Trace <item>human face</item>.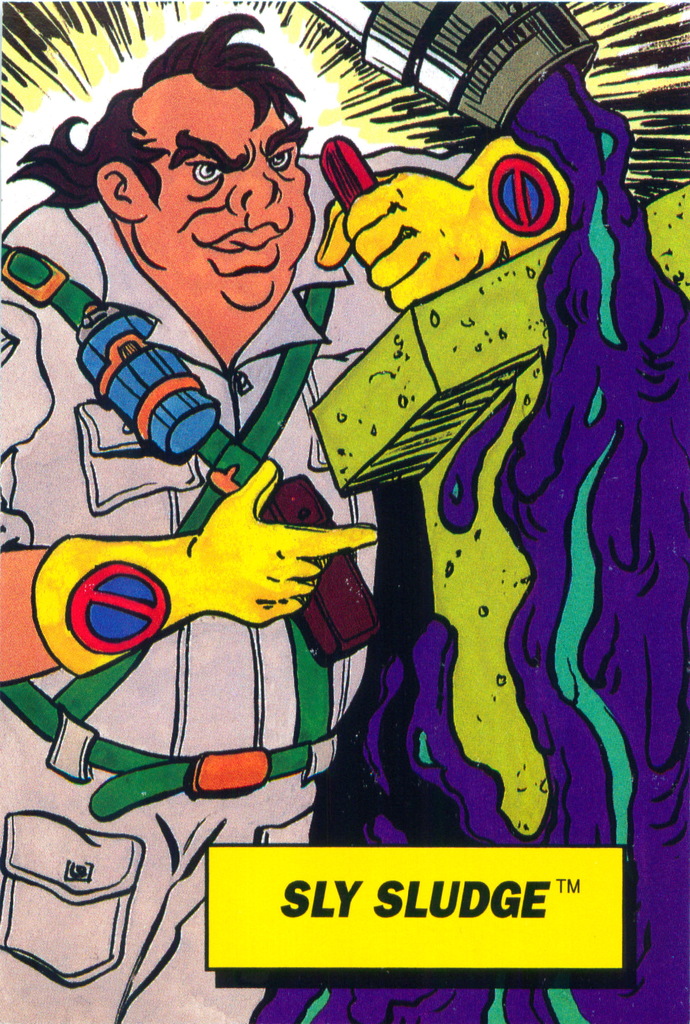
Traced to [x1=142, y1=73, x2=324, y2=309].
